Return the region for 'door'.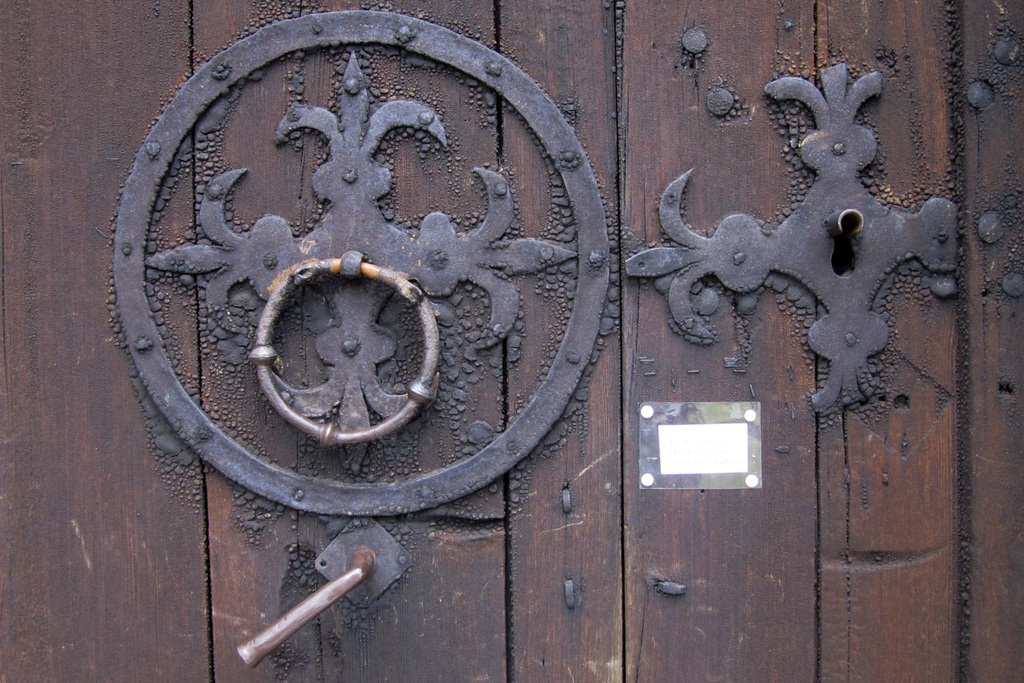
(0,0,1023,682).
